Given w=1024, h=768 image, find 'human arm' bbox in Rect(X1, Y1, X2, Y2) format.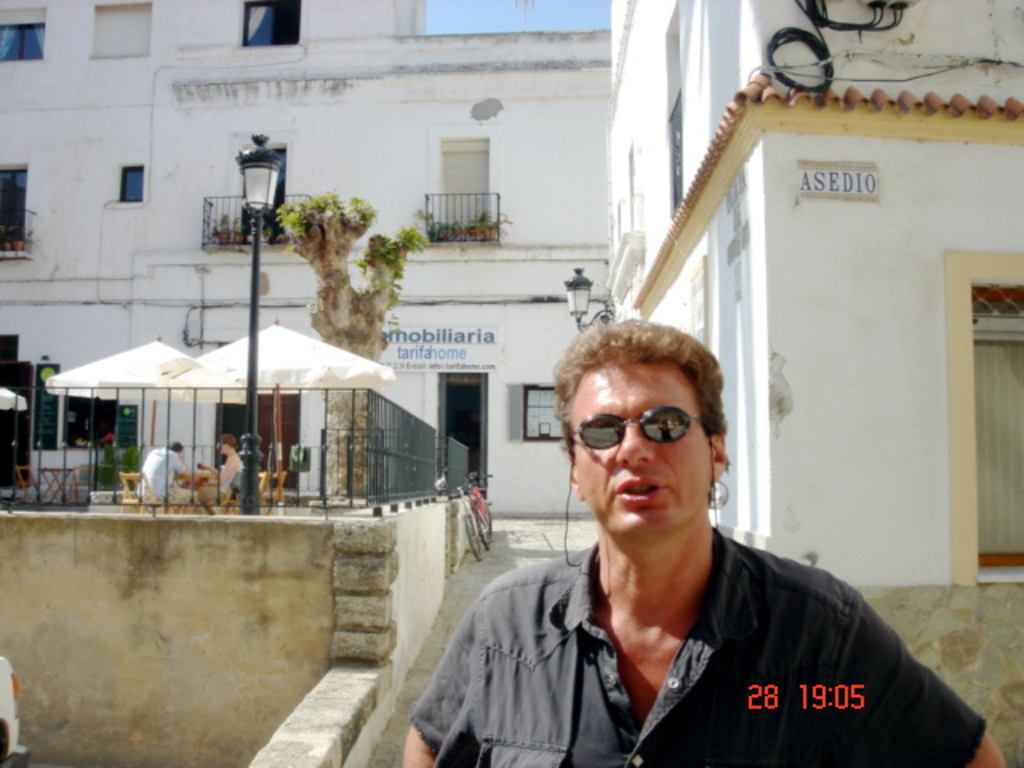
Rect(402, 589, 478, 766).
